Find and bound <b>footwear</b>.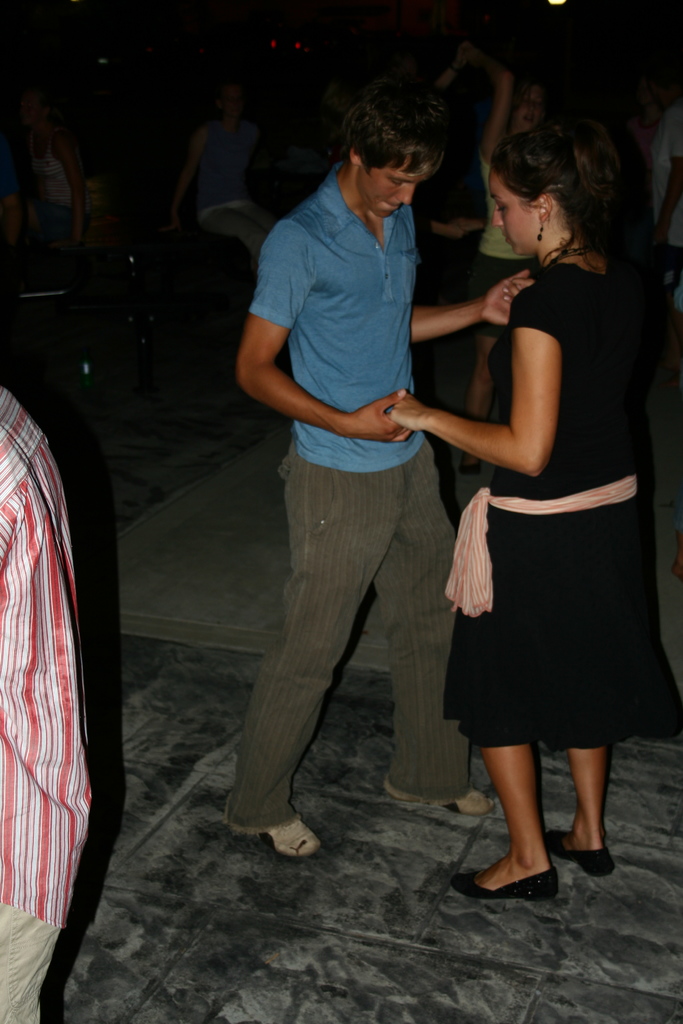
Bound: 382 774 497 817.
